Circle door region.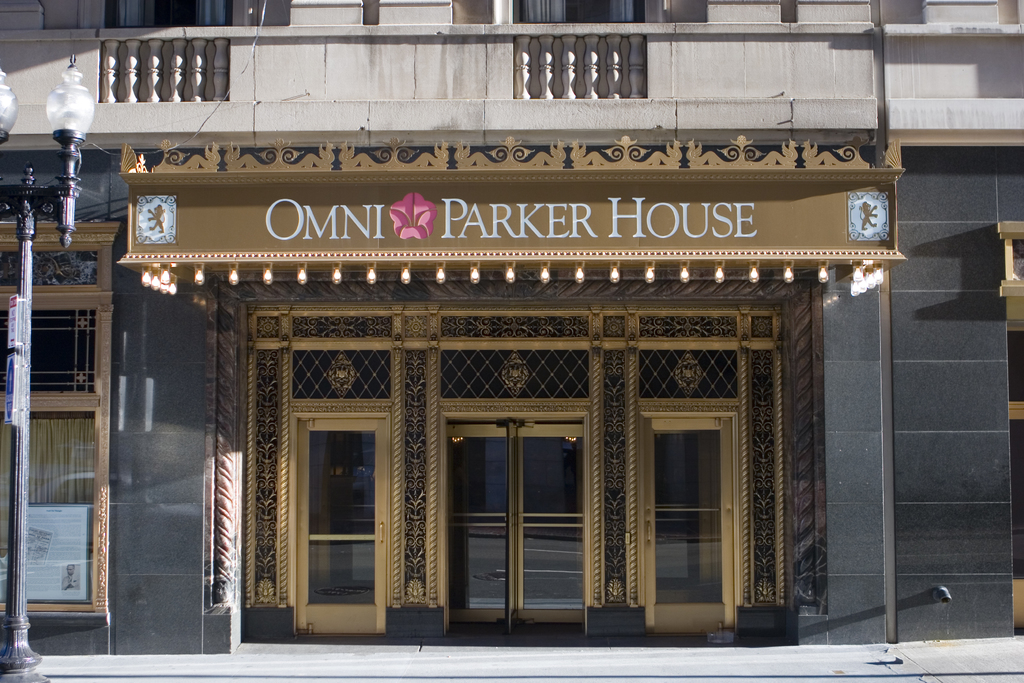
Region: l=319, t=354, r=724, b=645.
